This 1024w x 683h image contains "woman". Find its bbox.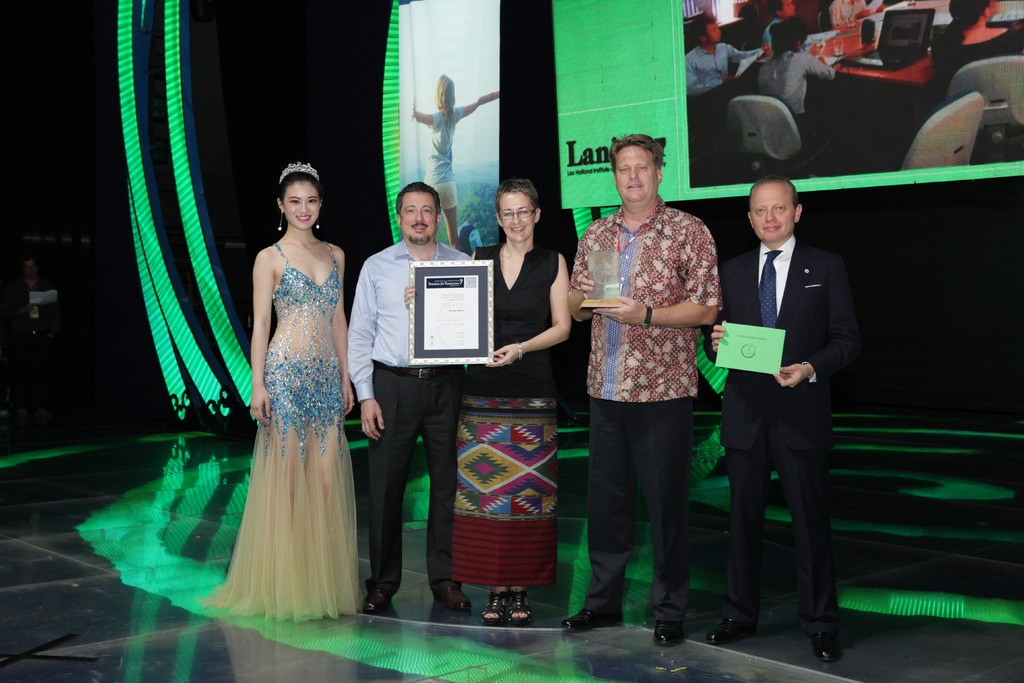
rect(220, 144, 367, 633).
